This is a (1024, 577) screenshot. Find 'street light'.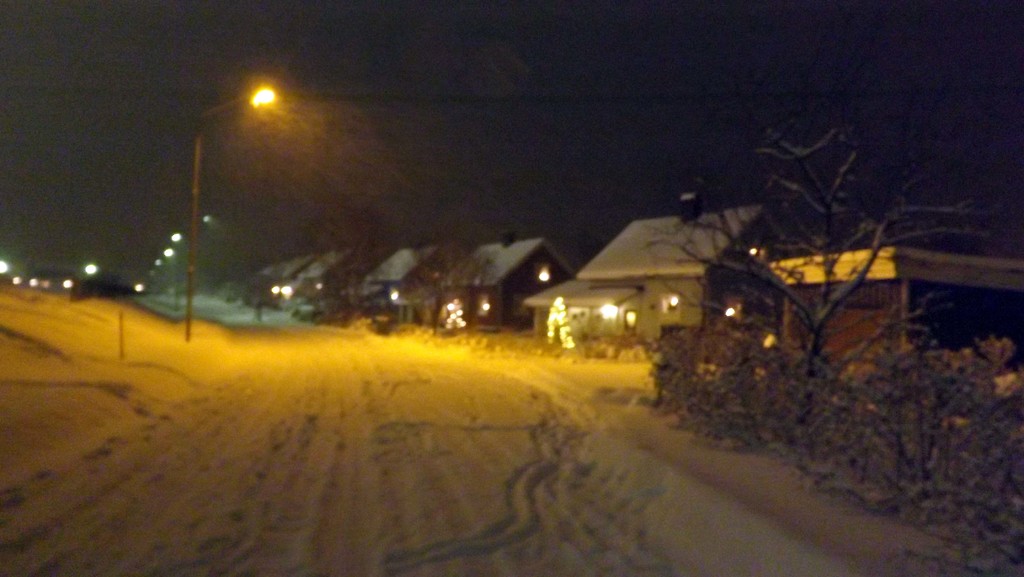
Bounding box: 164:70:314:368.
